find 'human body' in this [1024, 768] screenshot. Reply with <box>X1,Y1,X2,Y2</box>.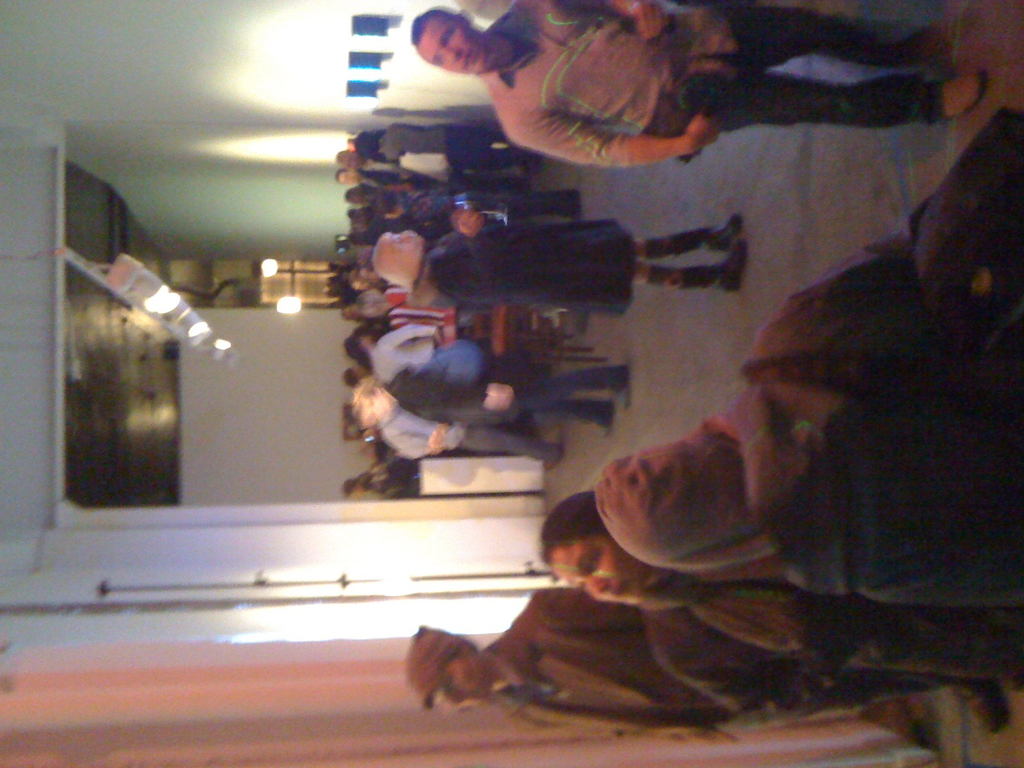
<box>381,10,946,191</box>.
